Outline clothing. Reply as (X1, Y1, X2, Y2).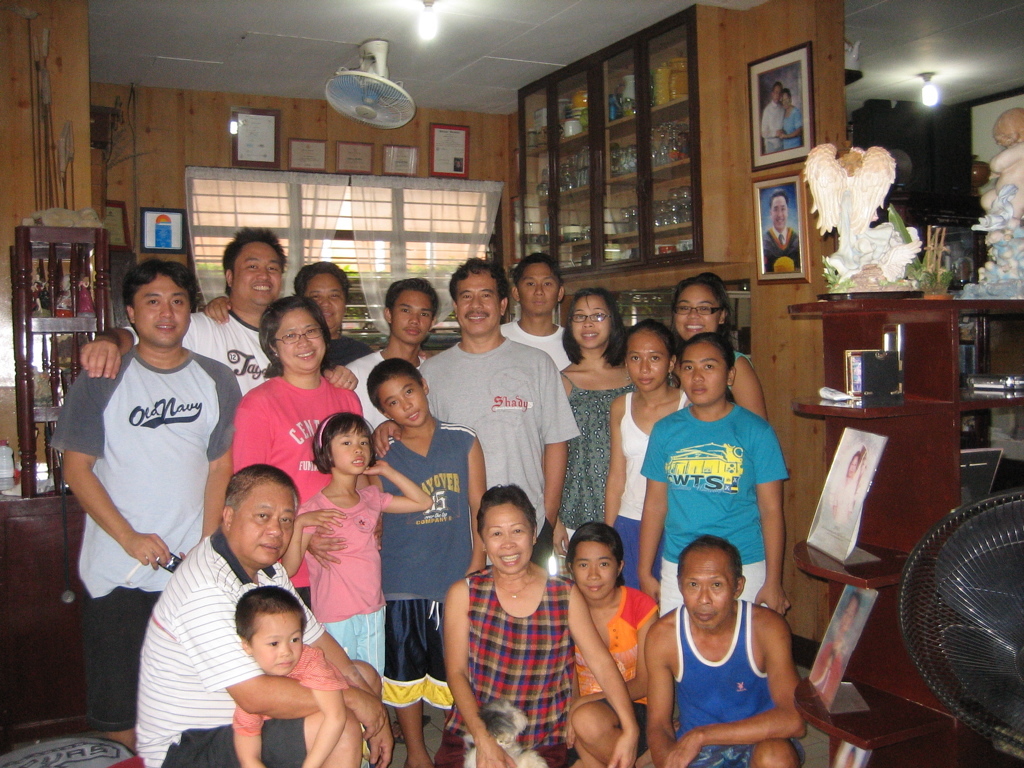
(502, 321, 580, 371).
